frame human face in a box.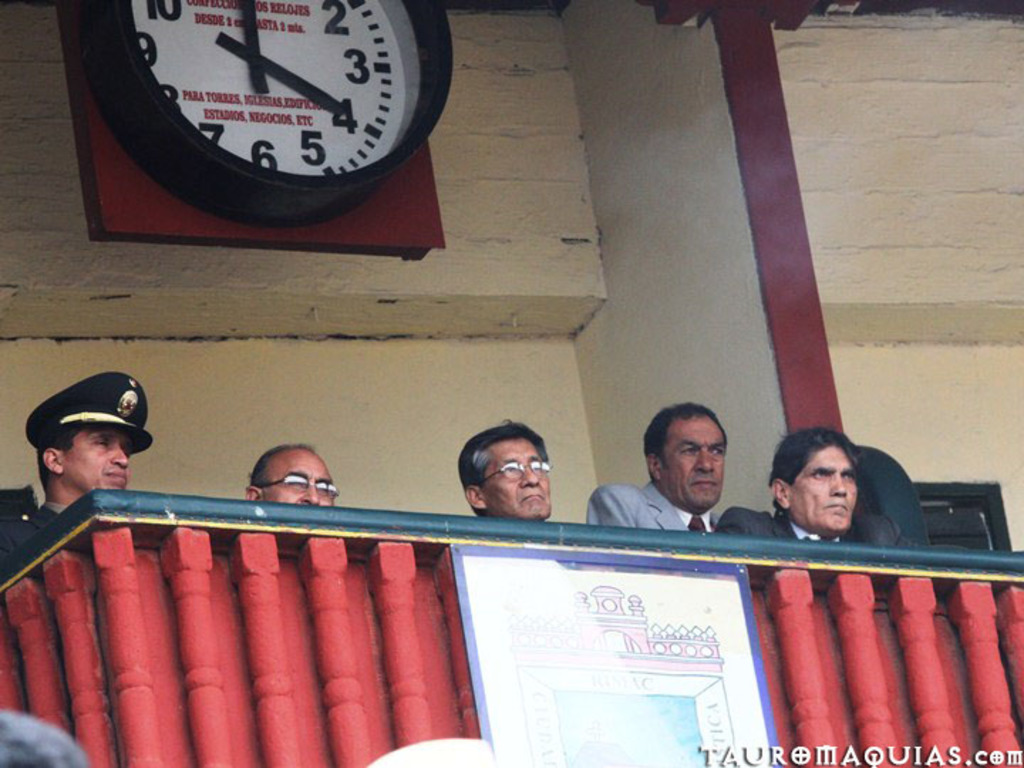
658:422:724:509.
